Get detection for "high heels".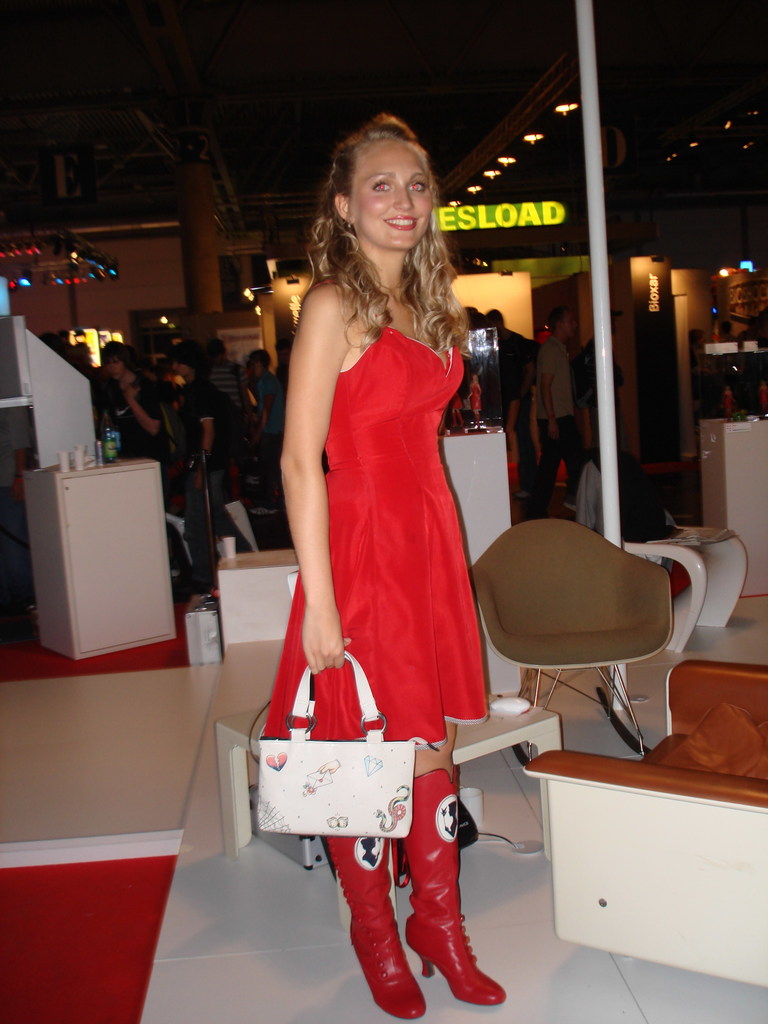
Detection: [left=327, top=836, right=429, bottom=1017].
